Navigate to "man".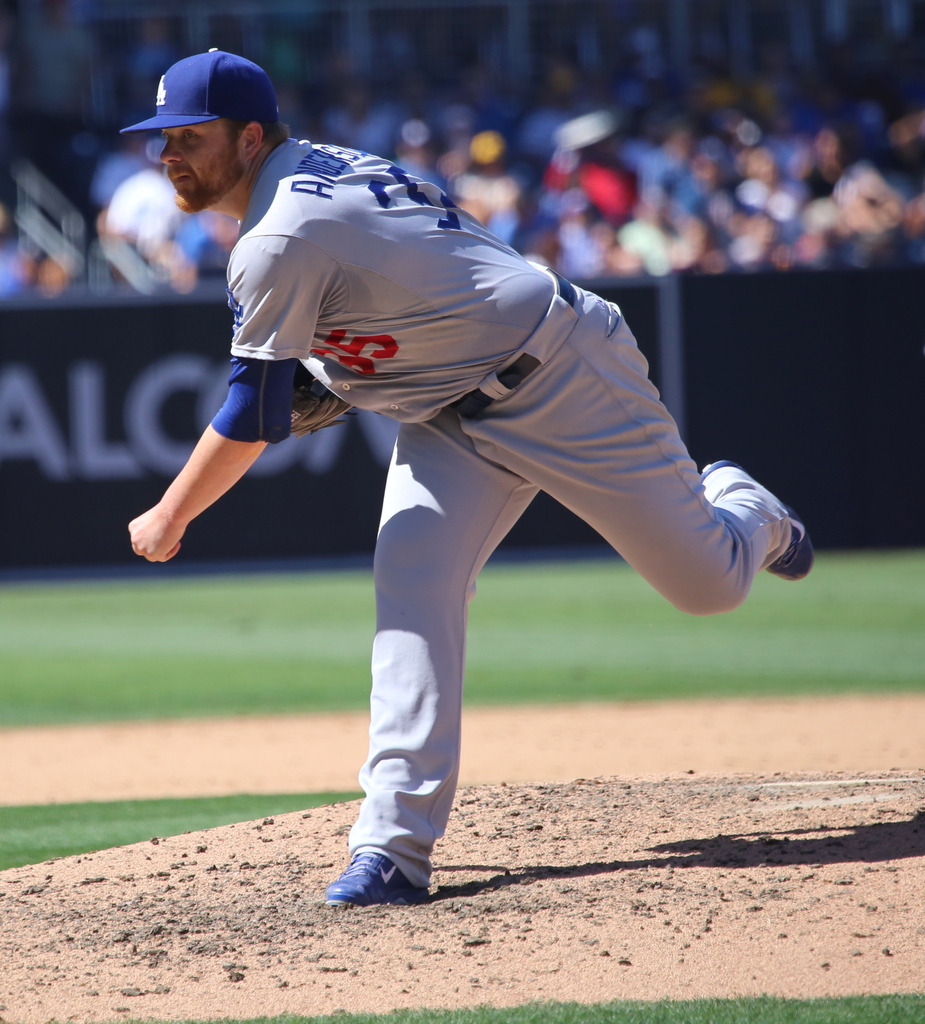
Navigation target: BBox(125, 43, 820, 909).
